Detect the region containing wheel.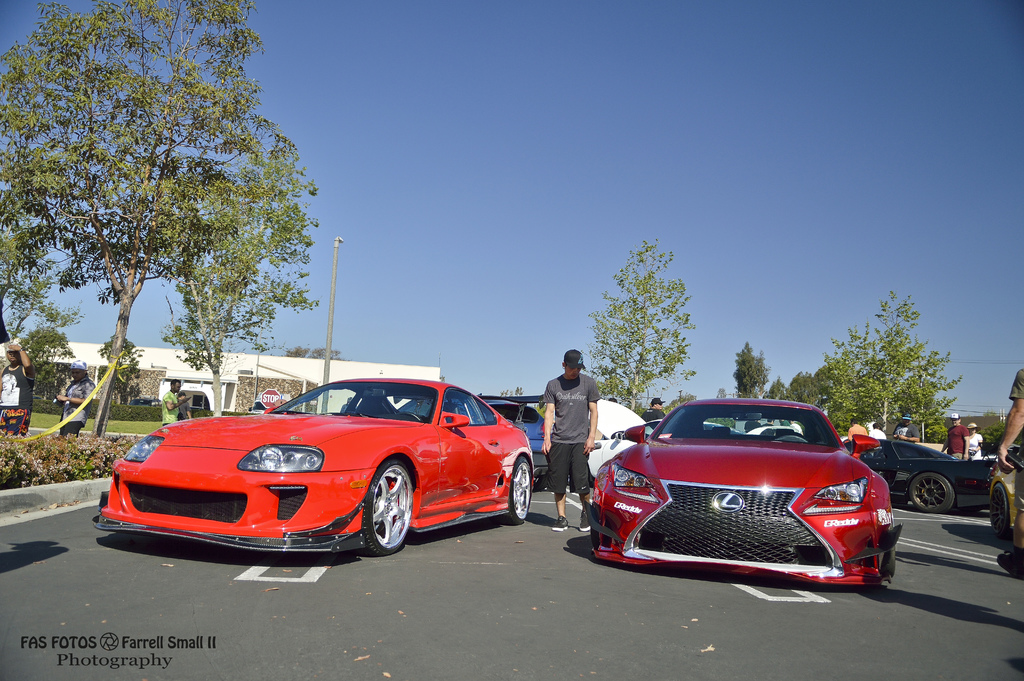
[left=984, top=482, right=1012, bottom=541].
